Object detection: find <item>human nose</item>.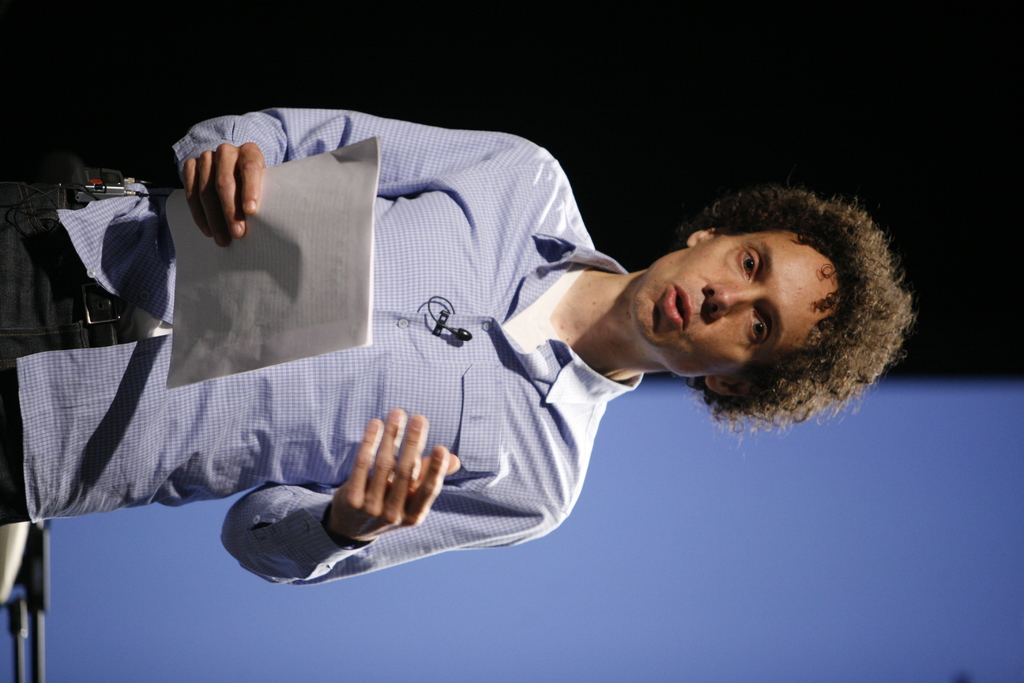
(705,286,766,321).
